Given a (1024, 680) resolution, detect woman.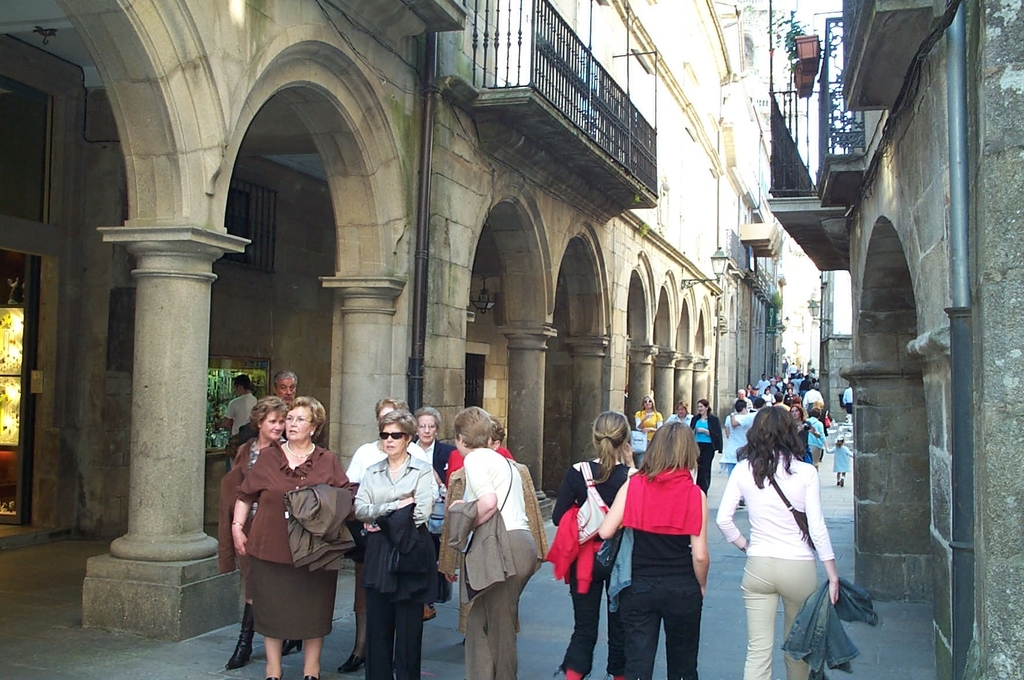
bbox(670, 399, 698, 425).
